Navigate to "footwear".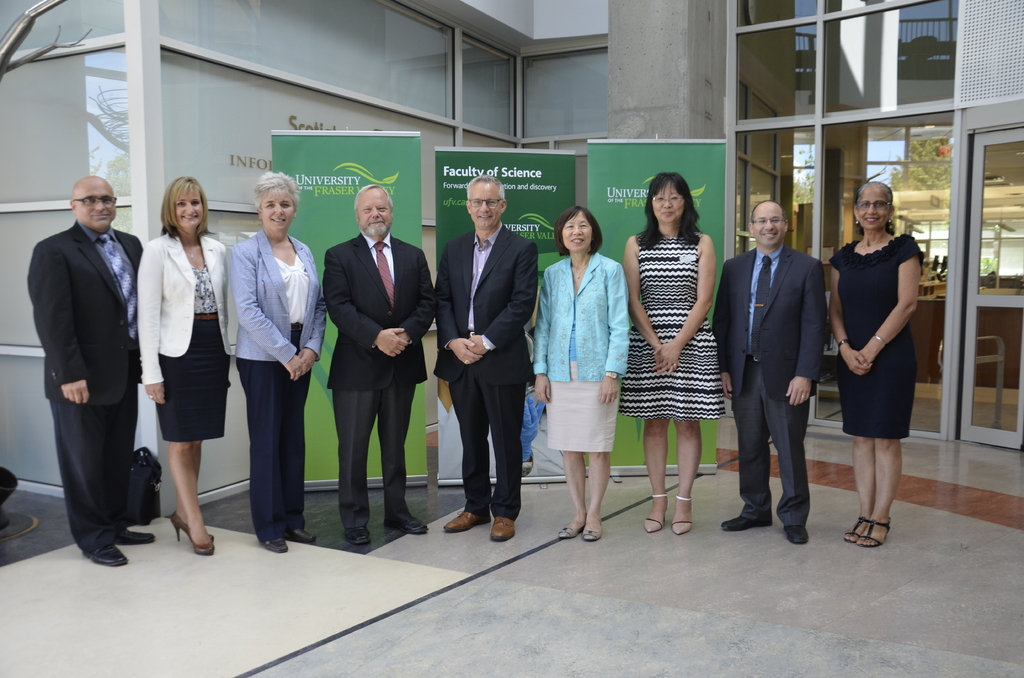
Navigation target: (348,526,374,549).
